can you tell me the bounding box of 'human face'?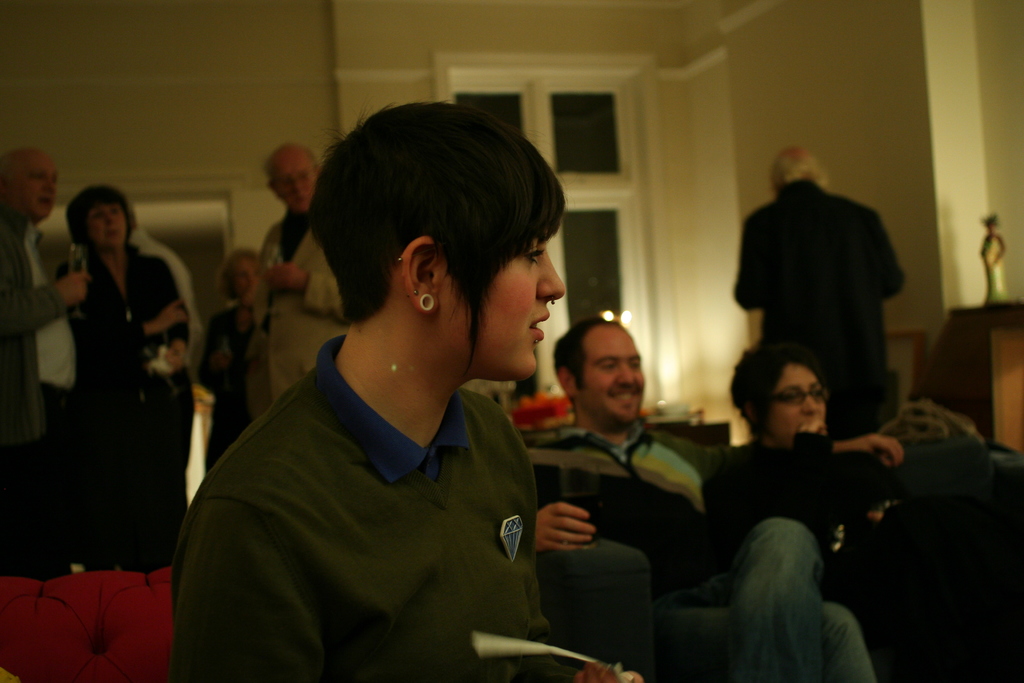
(0,150,56,219).
